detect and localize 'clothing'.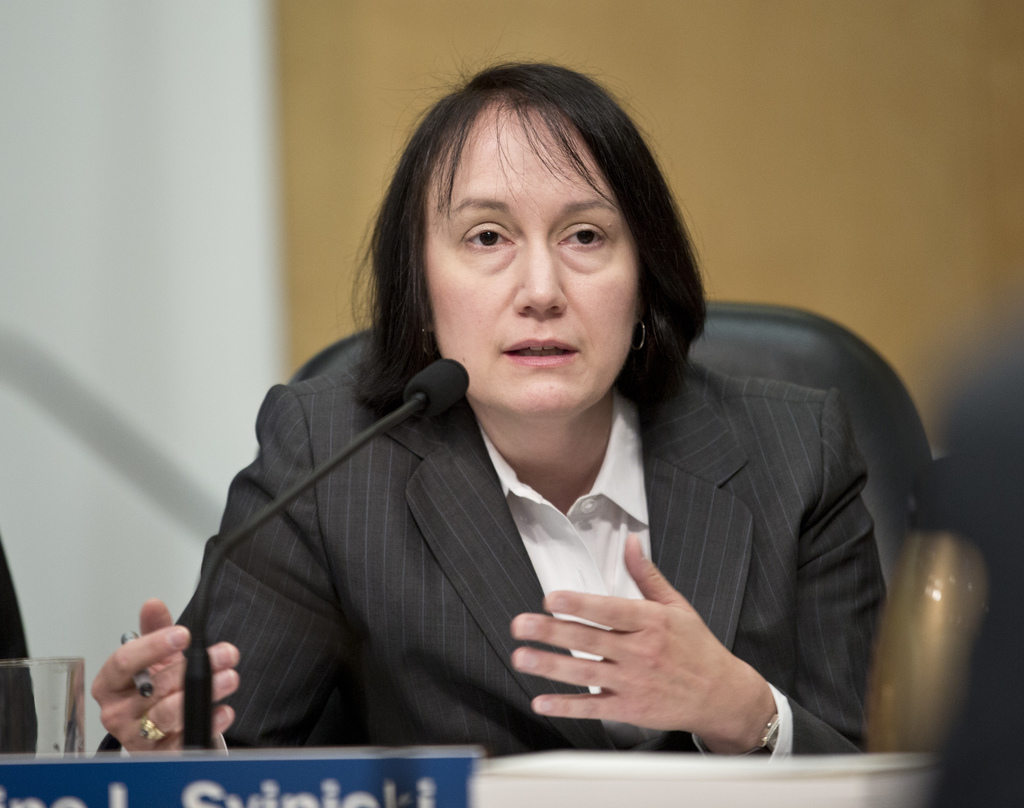
Localized at {"x1": 153, "y1": 256, "x2": 926, "y2": 797}.
